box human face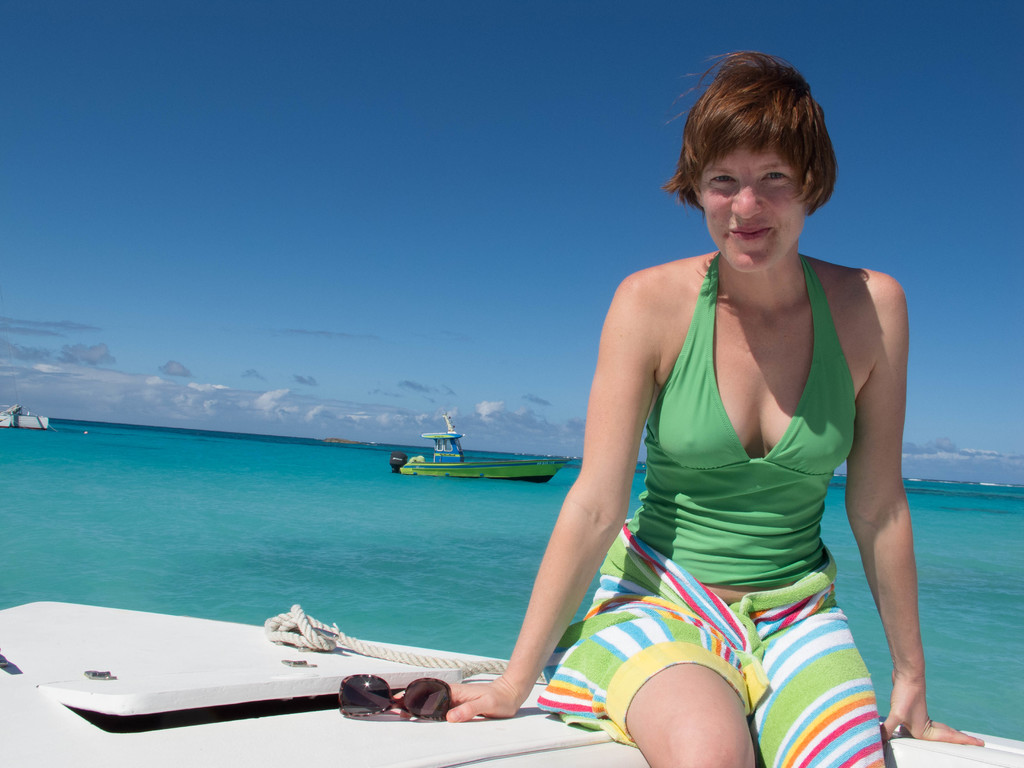
bbox=(705, 149, 805, 276)
